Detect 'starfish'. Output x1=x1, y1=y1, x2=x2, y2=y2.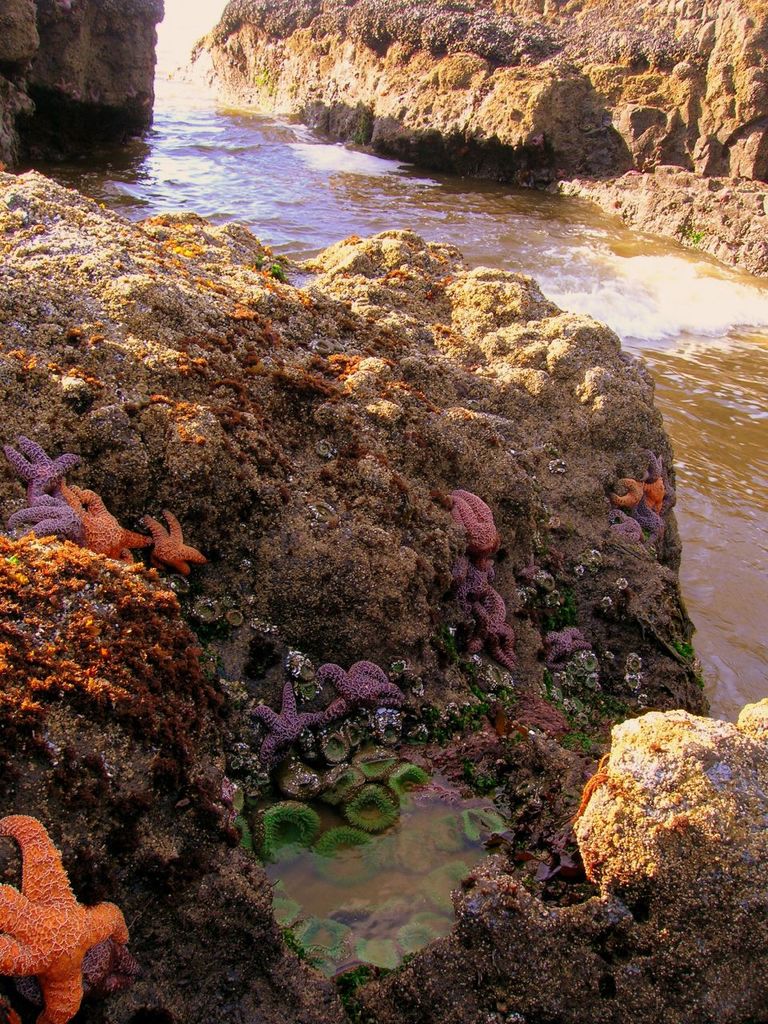
x1=446, y1=559, x2=490, y2=596.
